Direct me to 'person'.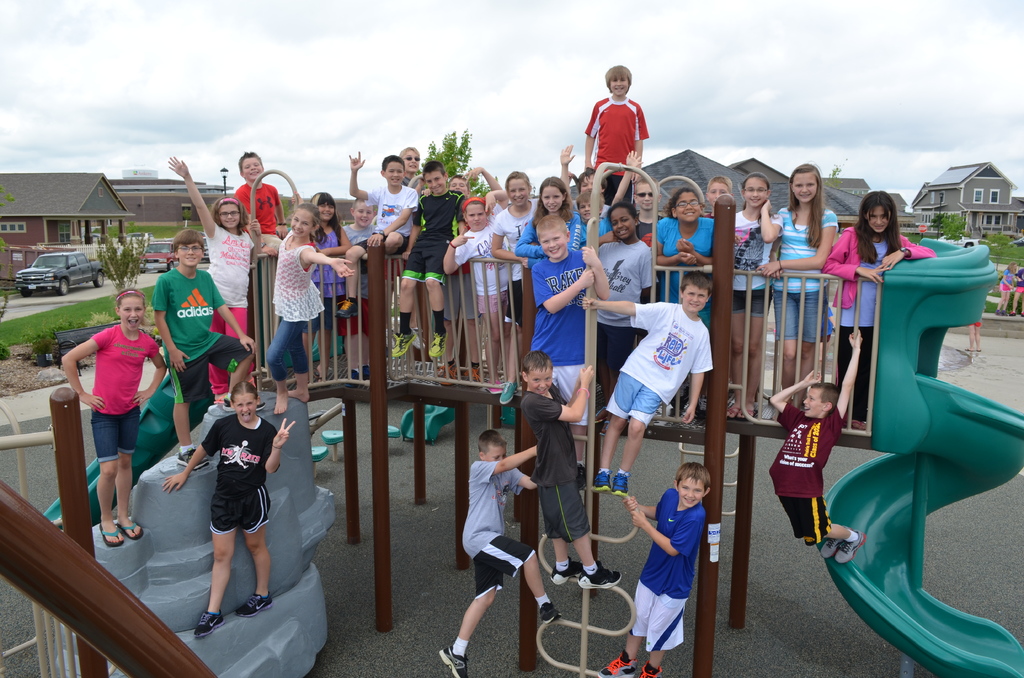
Direction: <region>66, 285, 166, 544</region>.
